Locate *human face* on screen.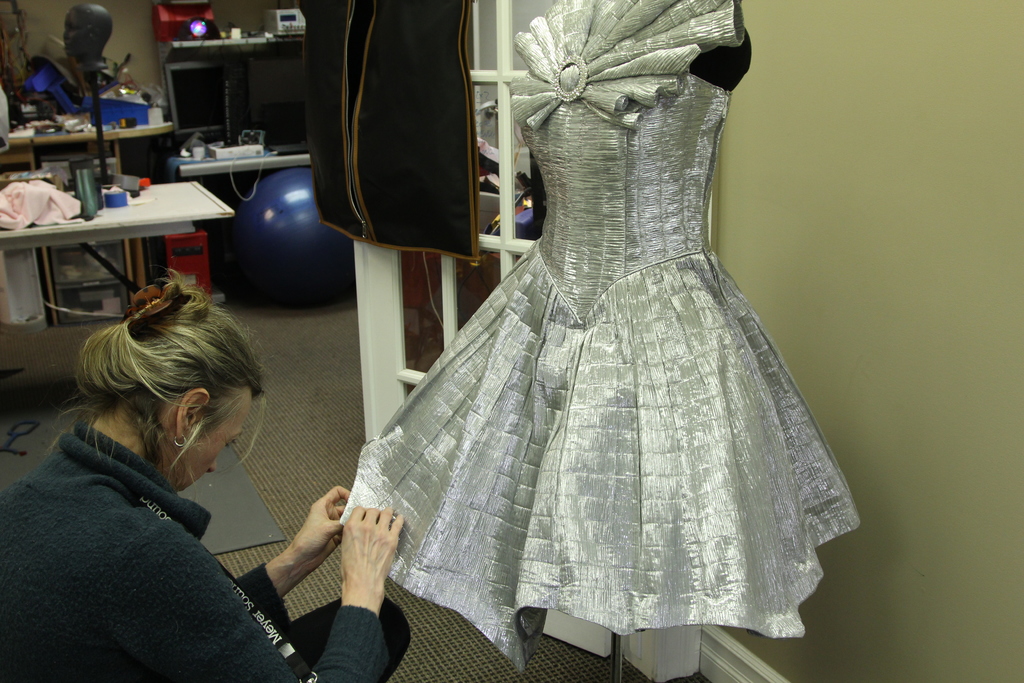
On screen at Rect(163, 384, 252, 490).
